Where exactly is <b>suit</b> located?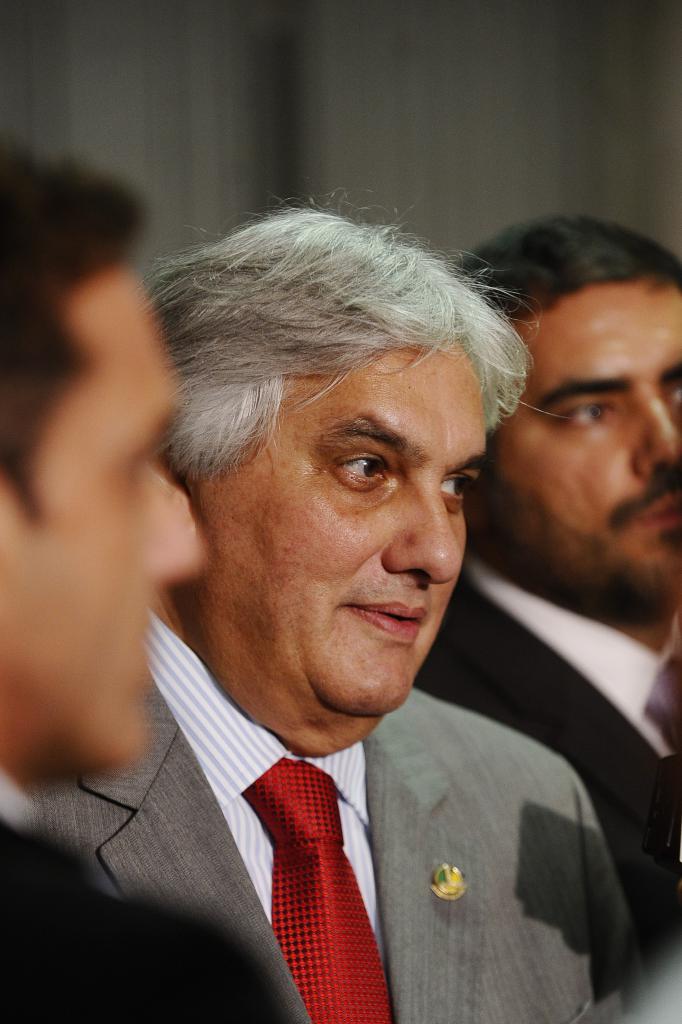
Its bounding box is bbox(421, 578, 681, 945).
